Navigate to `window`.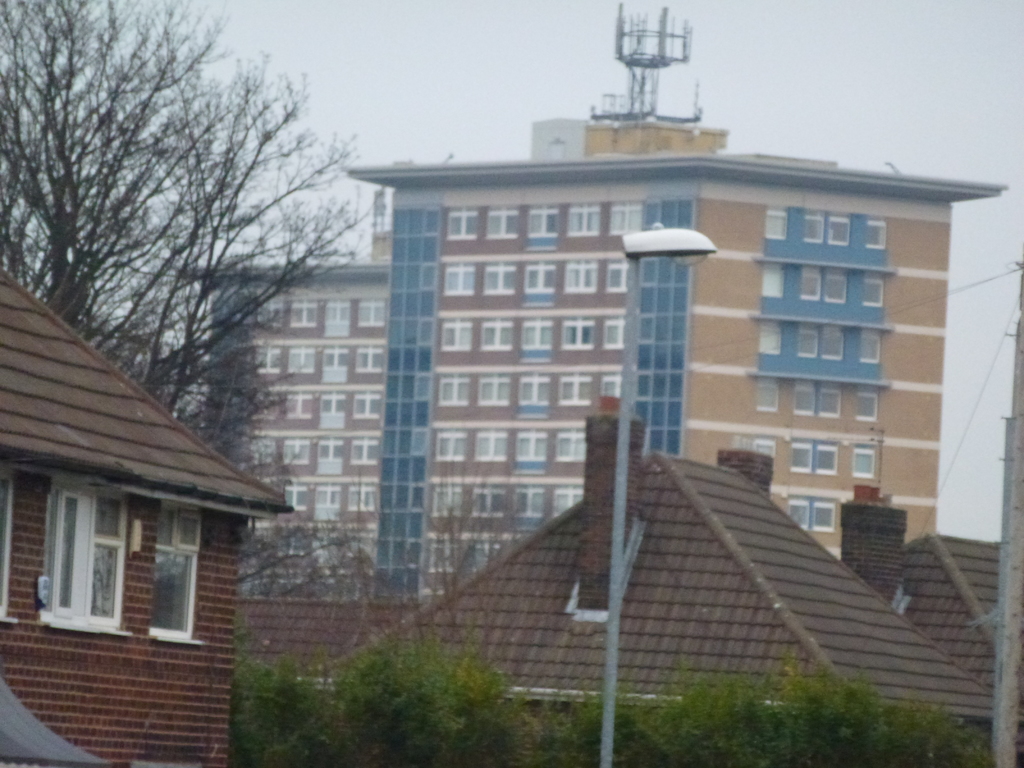
Navigation target: detection(567, 204, 593, 234).
